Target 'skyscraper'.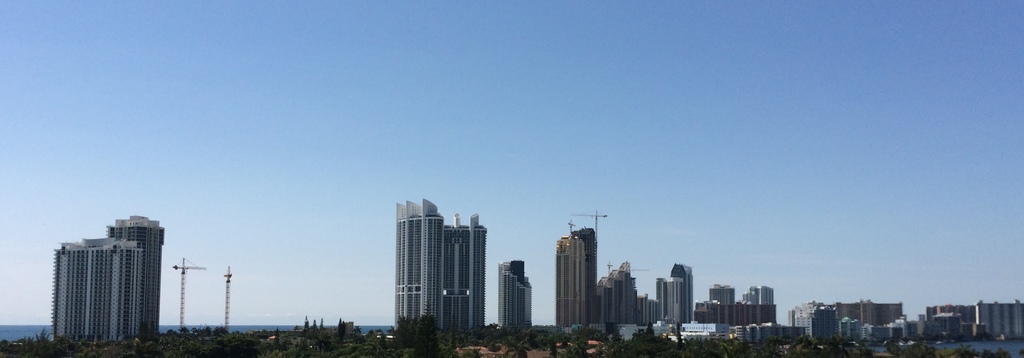
Target region: pyautogui.locateOnScreen(42, 213, 167, 345).
